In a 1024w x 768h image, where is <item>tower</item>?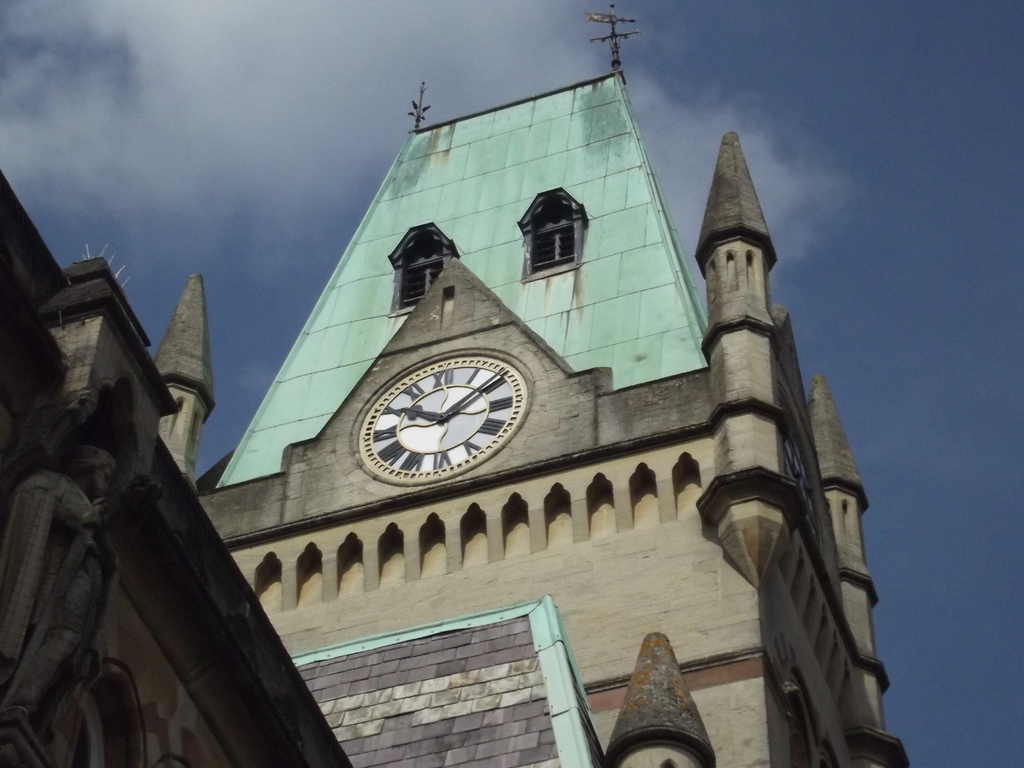
<region>142, 0, 912, 767</region>.
